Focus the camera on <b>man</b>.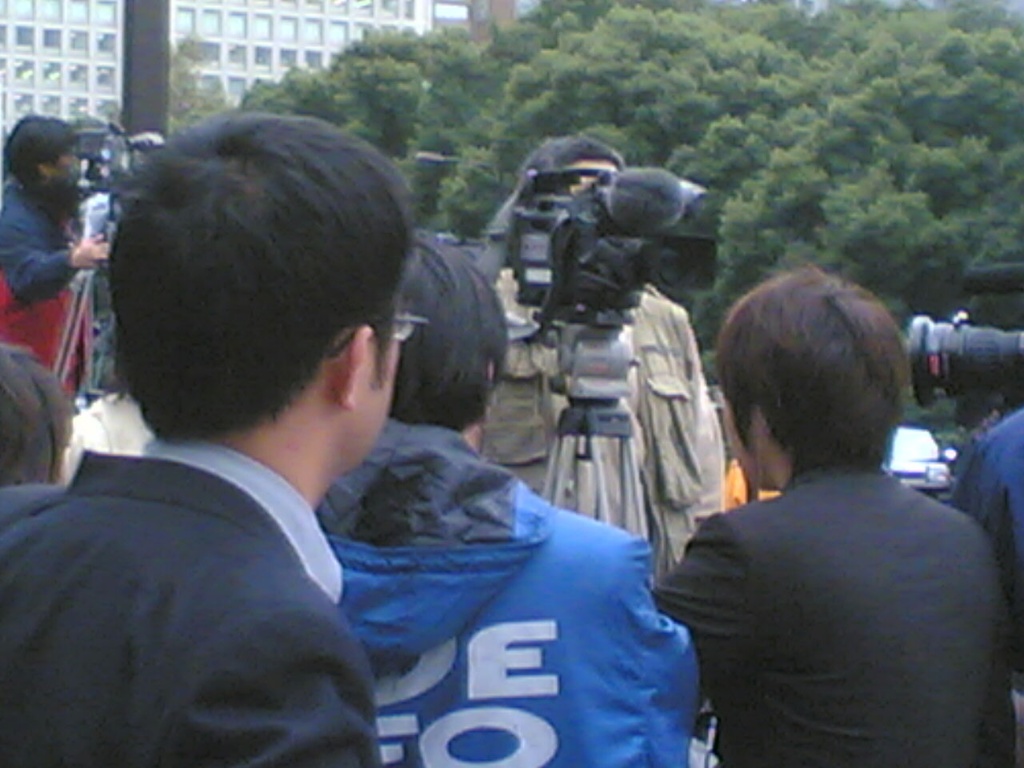
Focus region: bbox(318, 234, 702, 767).
